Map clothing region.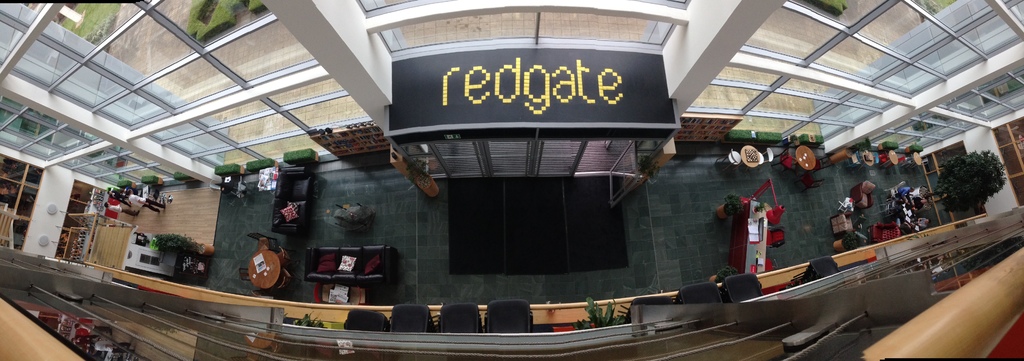
Mapped to x1=918, y1=218, x2=925, y2=230.
